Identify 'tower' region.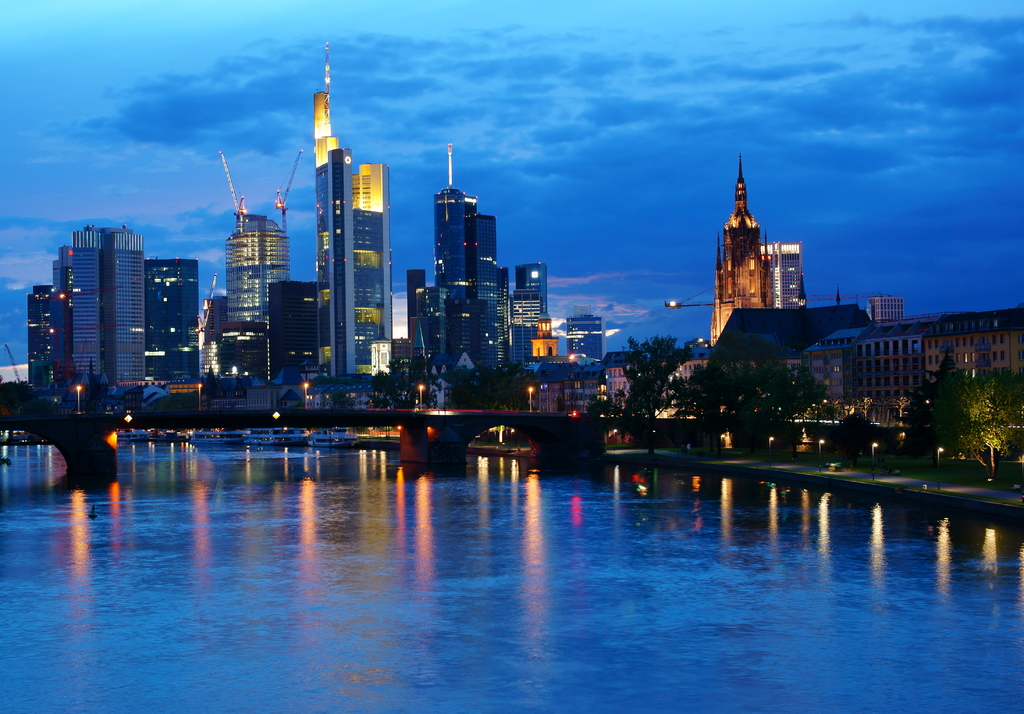
Region: locate(217, 151, 304, 379).
